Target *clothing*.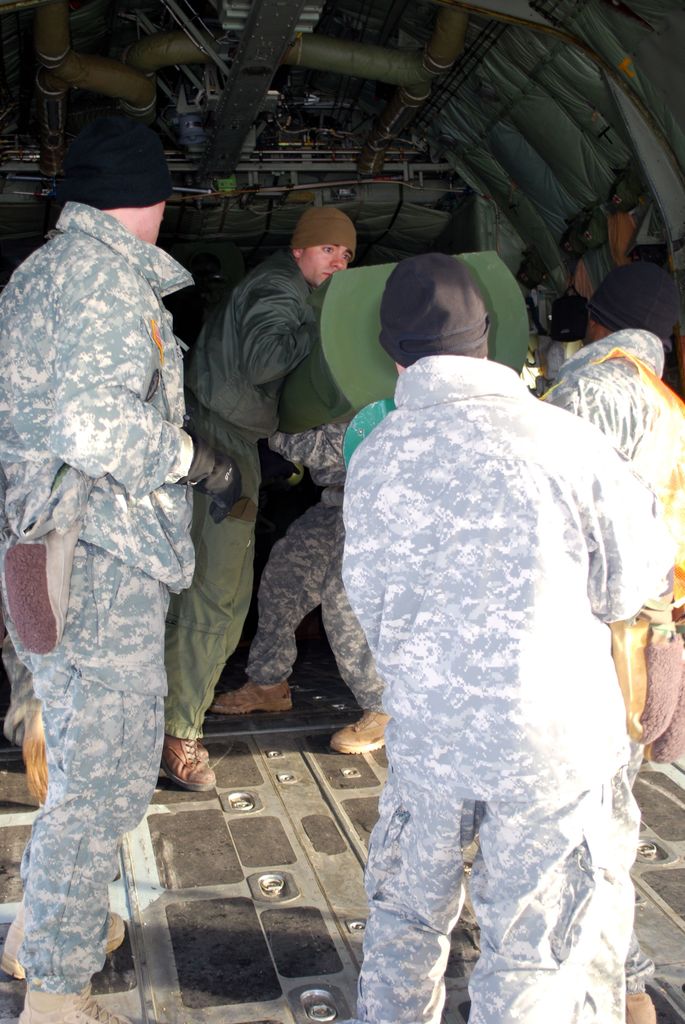
Target region: 535,328,684,789.
